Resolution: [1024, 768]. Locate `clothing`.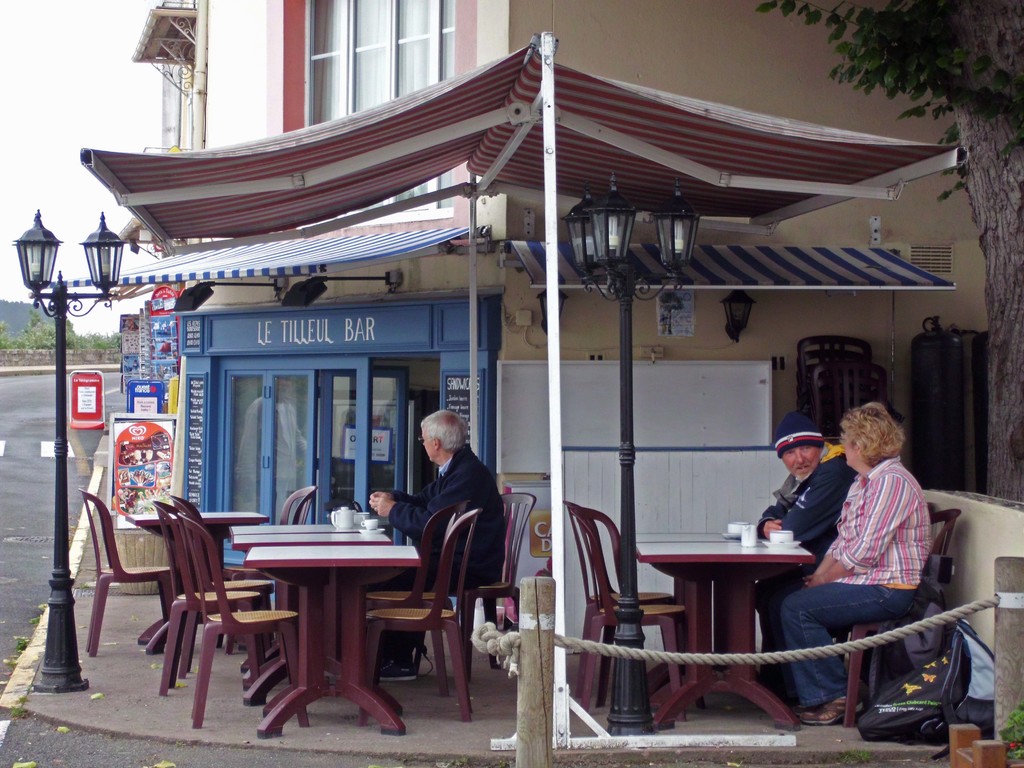
<box>799,416,946,684</box>.
